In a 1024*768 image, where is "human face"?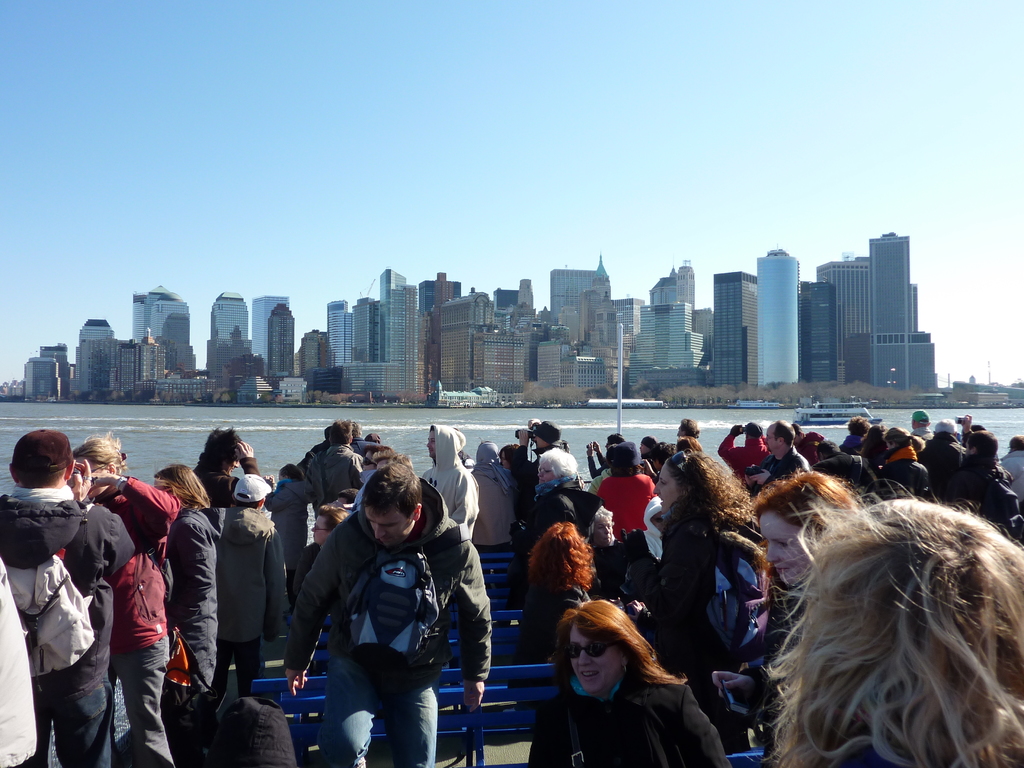
box(753, 425, 782, 455).
